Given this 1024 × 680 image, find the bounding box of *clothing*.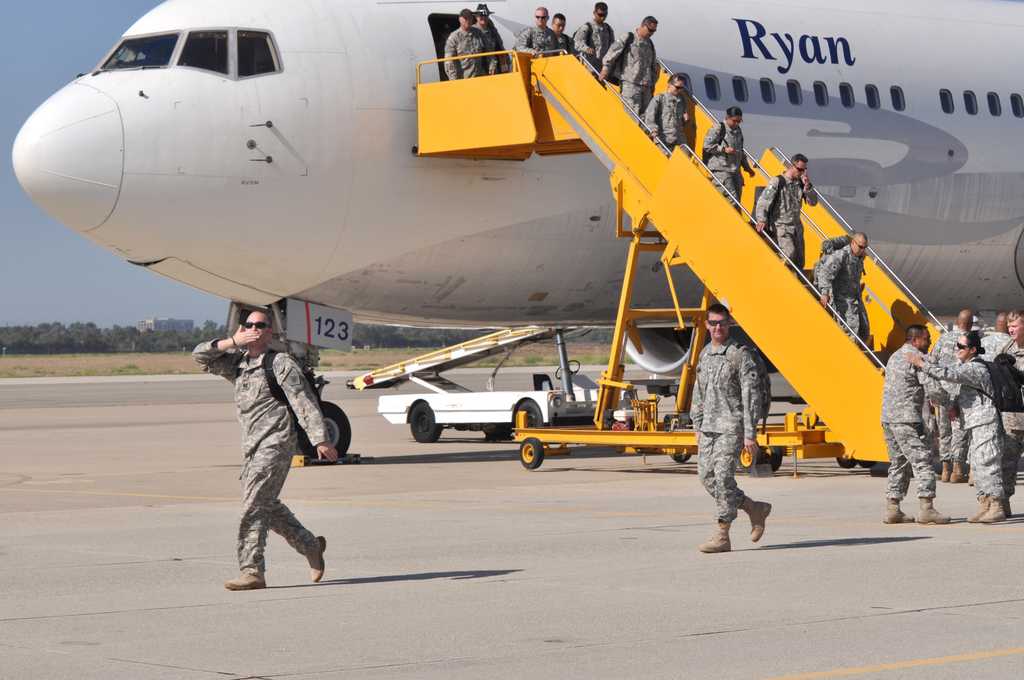
rect(645, 85, 690, 139).
